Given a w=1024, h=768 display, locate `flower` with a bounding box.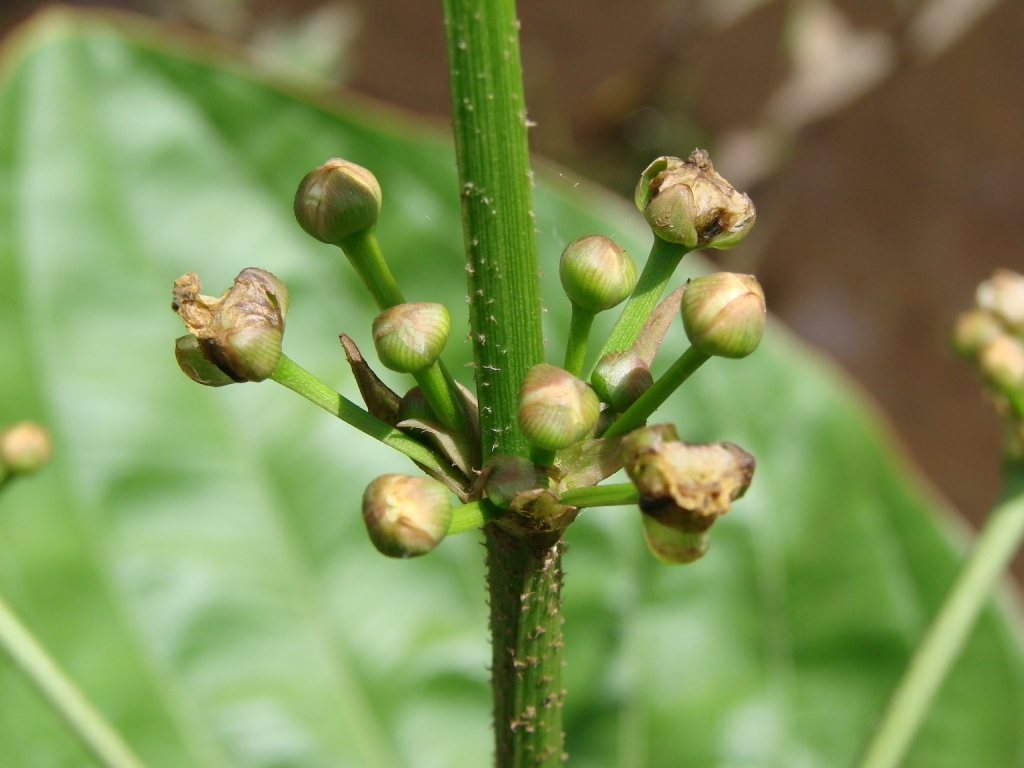
Located: bbox=[154, 241, 307, 423].
